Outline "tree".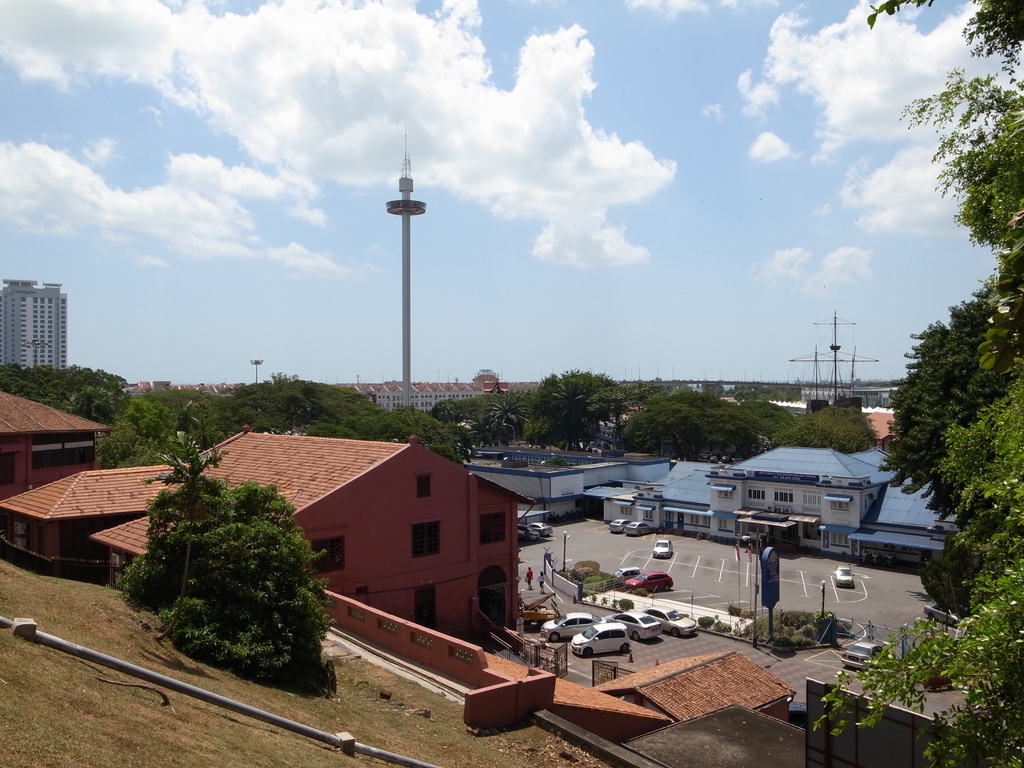
Outline: 464, 390, 511, 413.
